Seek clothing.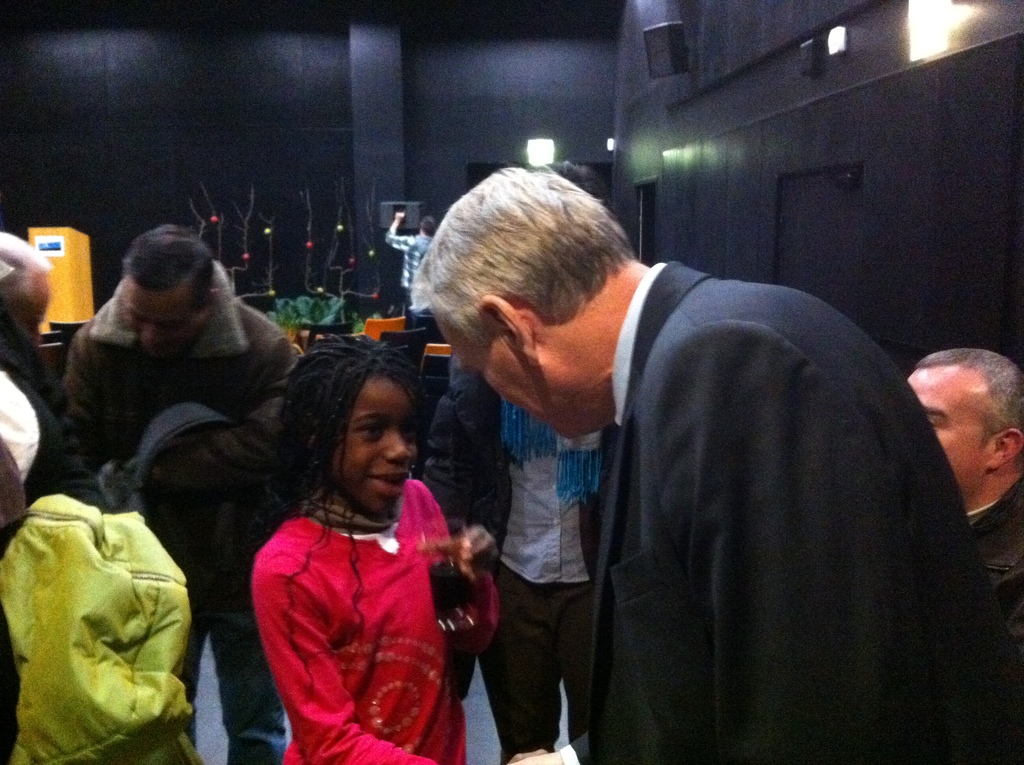
<bbox>417, 350, 598, 764</bbox>.
